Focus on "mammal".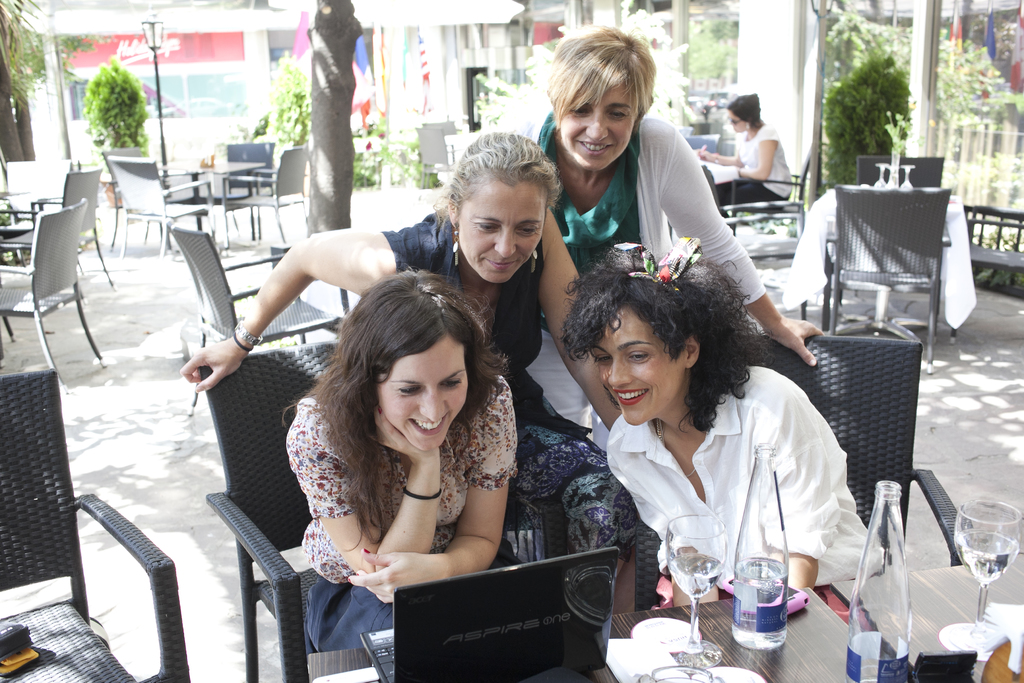
Focused at select_region(543, 256, 873, 629).
